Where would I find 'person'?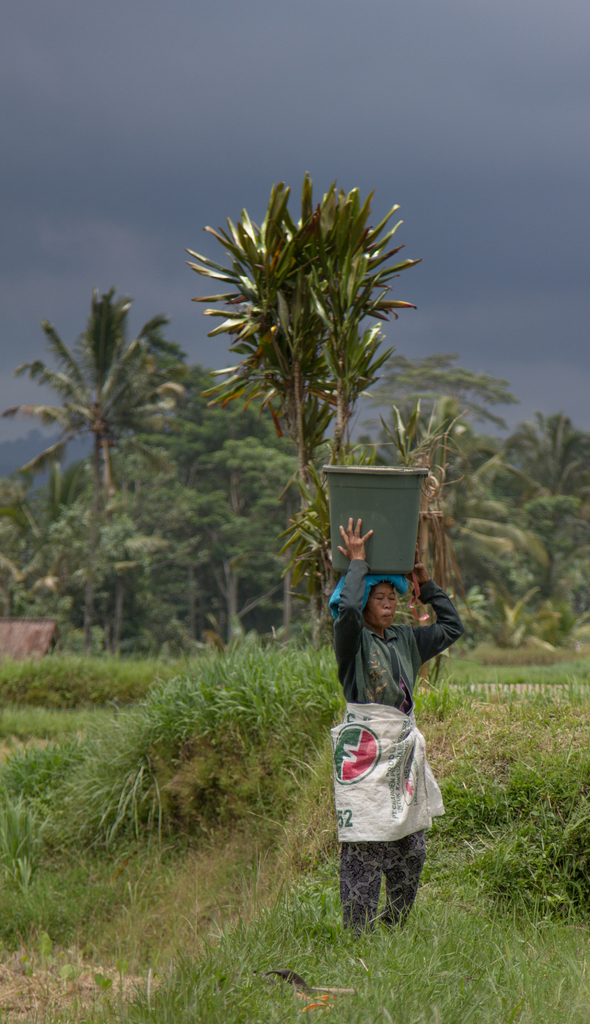
At l=327, t=515, r=460, b=935.
